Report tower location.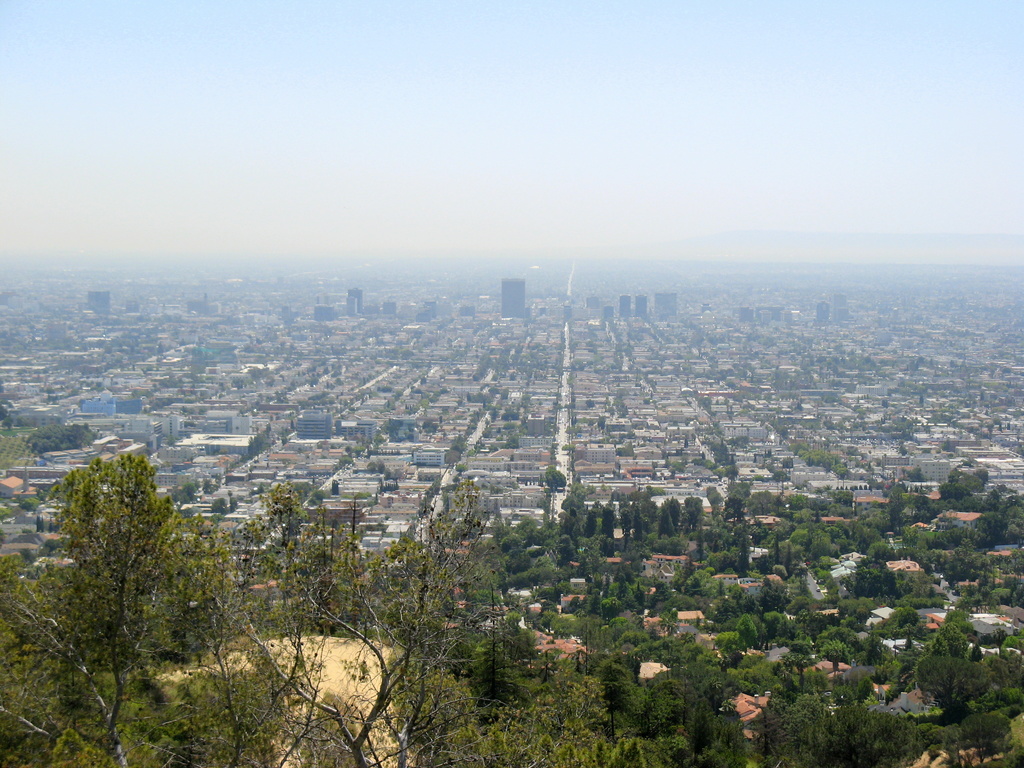
Report: 499 278 525 320.
